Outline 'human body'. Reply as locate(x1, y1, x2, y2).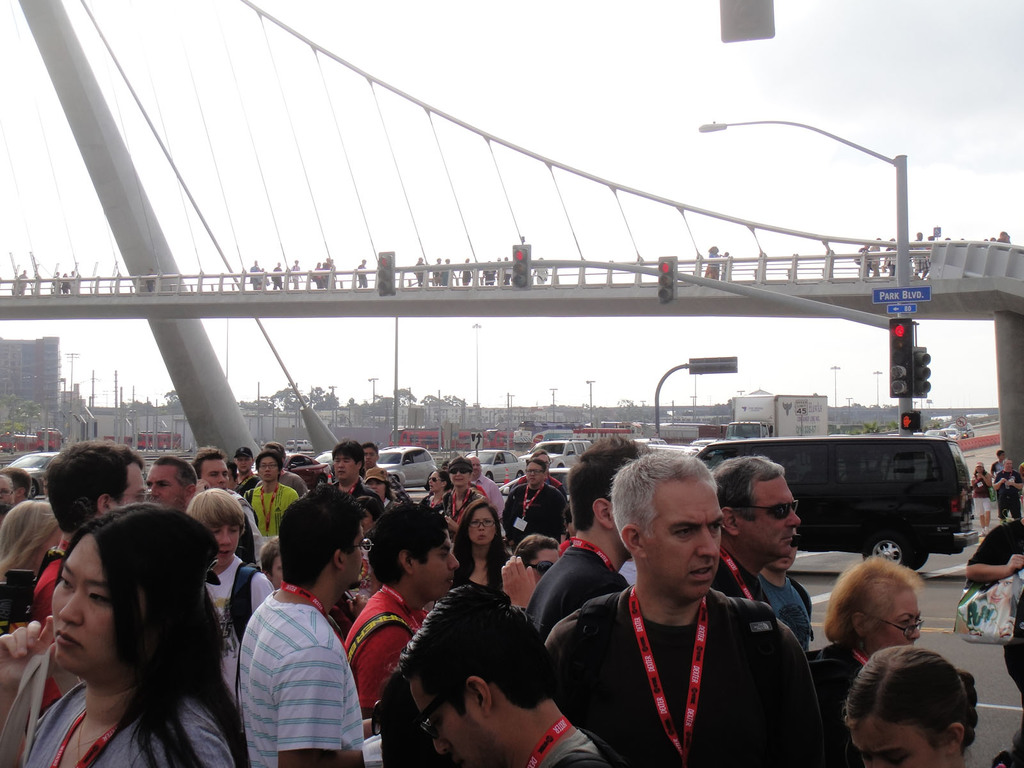
locate(989, 460, 1001, 475).
